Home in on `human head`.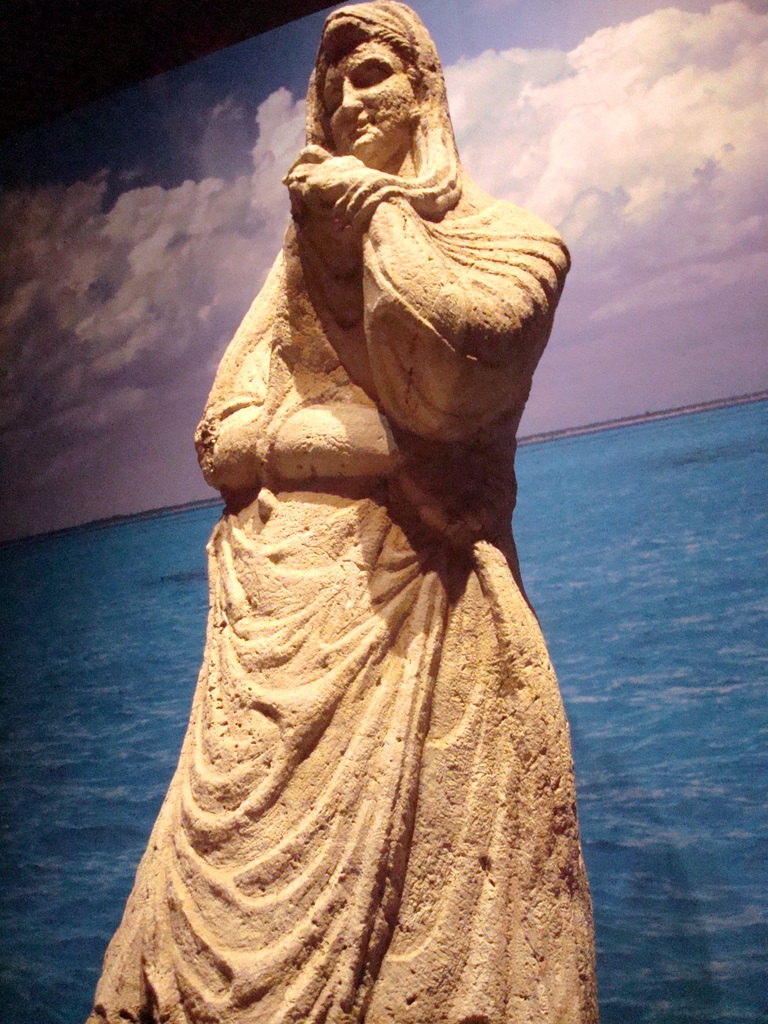
Homed in at box=[289, 27, 470, 165].
